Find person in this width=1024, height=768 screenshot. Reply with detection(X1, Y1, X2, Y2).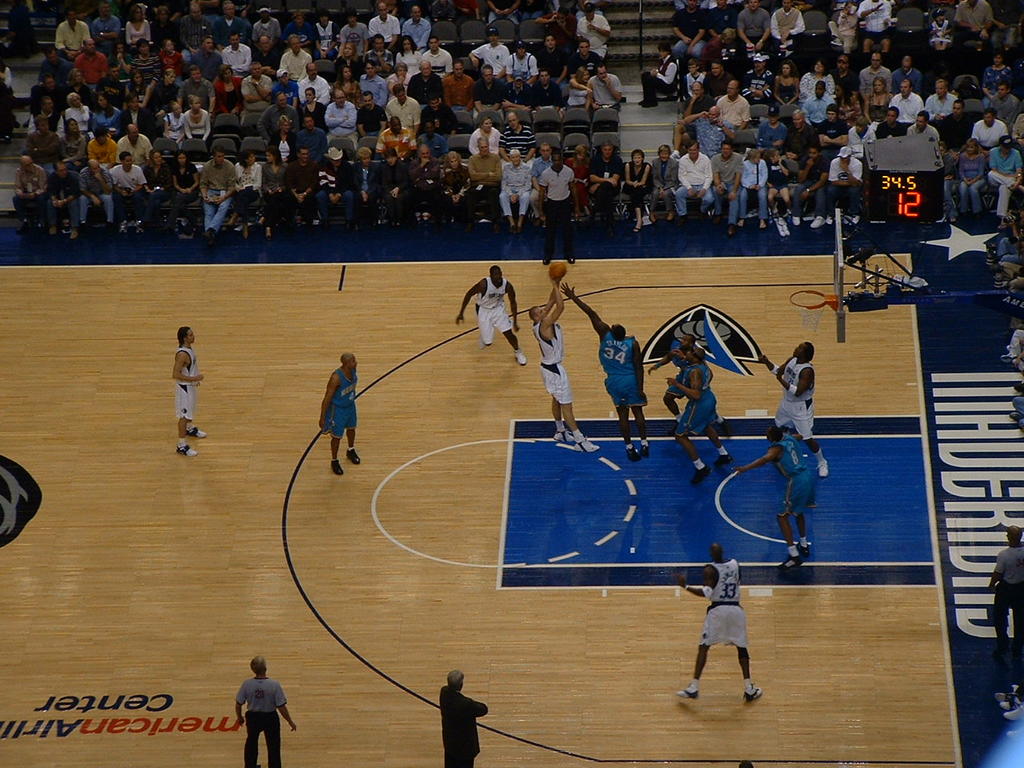
detection(340, 4, 370, 55).
